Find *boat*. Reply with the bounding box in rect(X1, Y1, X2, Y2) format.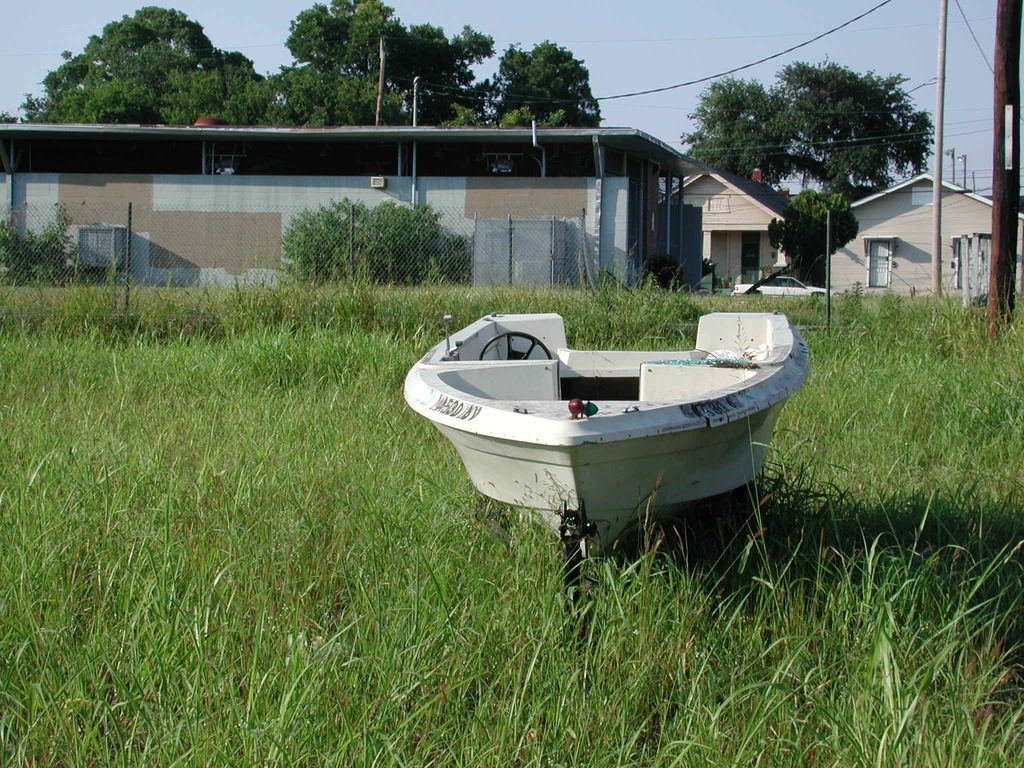
rect(401, 295, 800, 558).
